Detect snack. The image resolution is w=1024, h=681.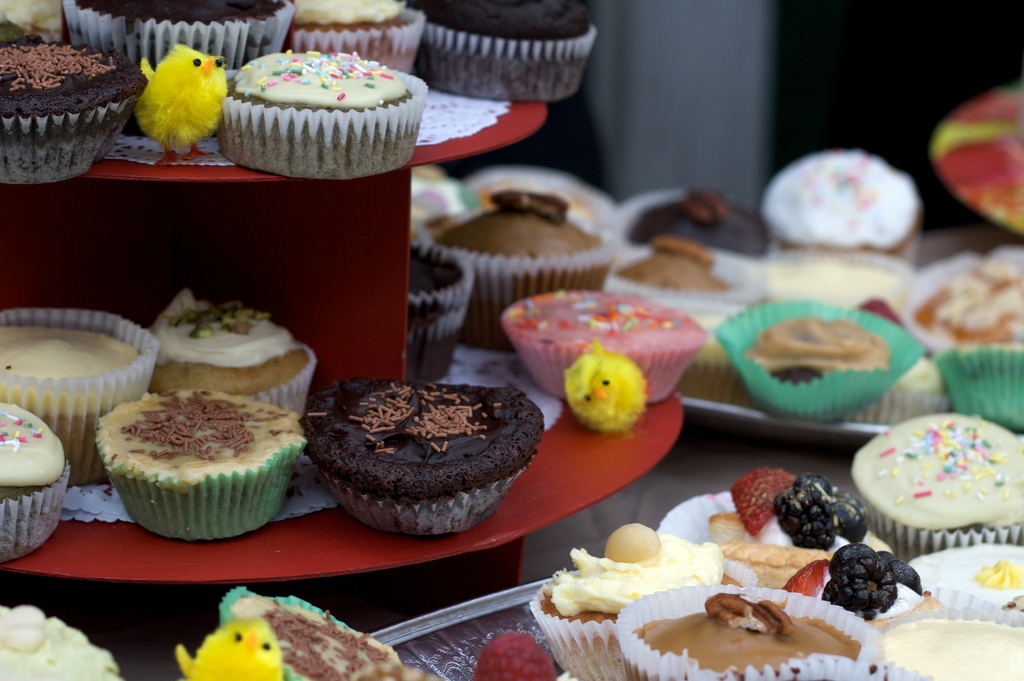
bbox(500, 292, 704, 399).
